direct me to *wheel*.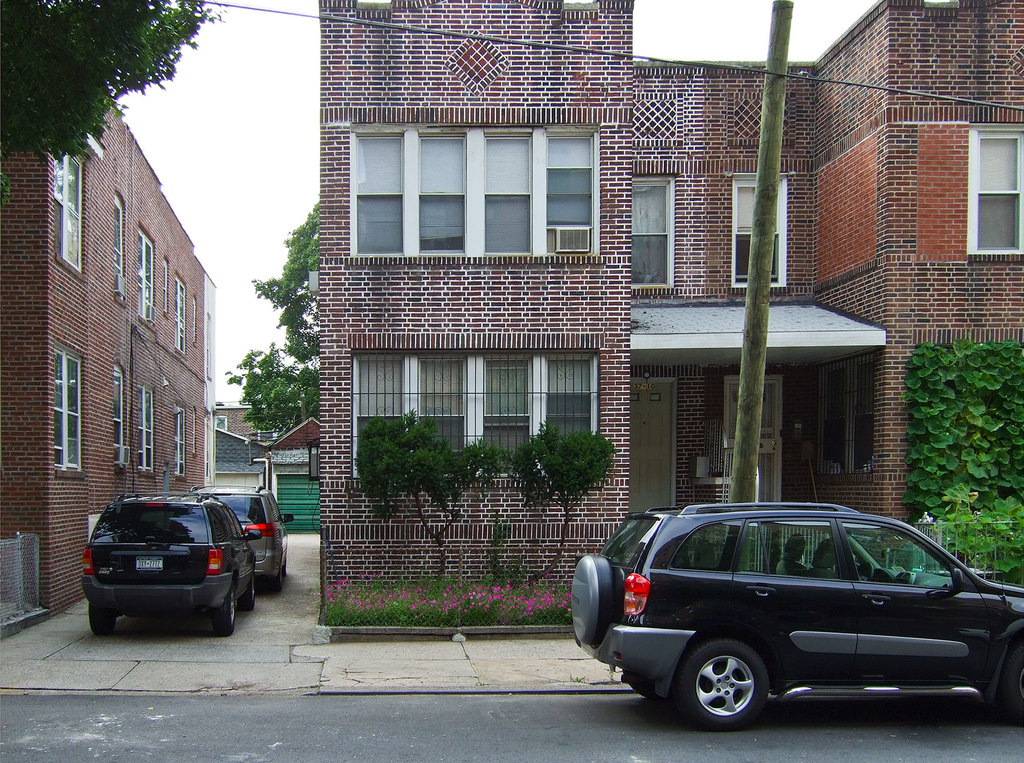
Direction: select_region(676, 639, 774, 732).
